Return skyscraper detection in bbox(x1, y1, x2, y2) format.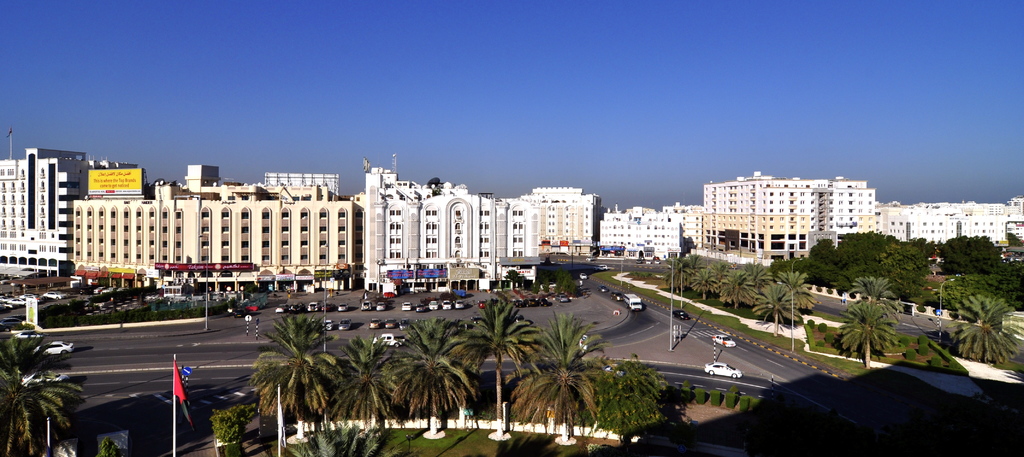
bbox(876, 196, 1023, 248).
